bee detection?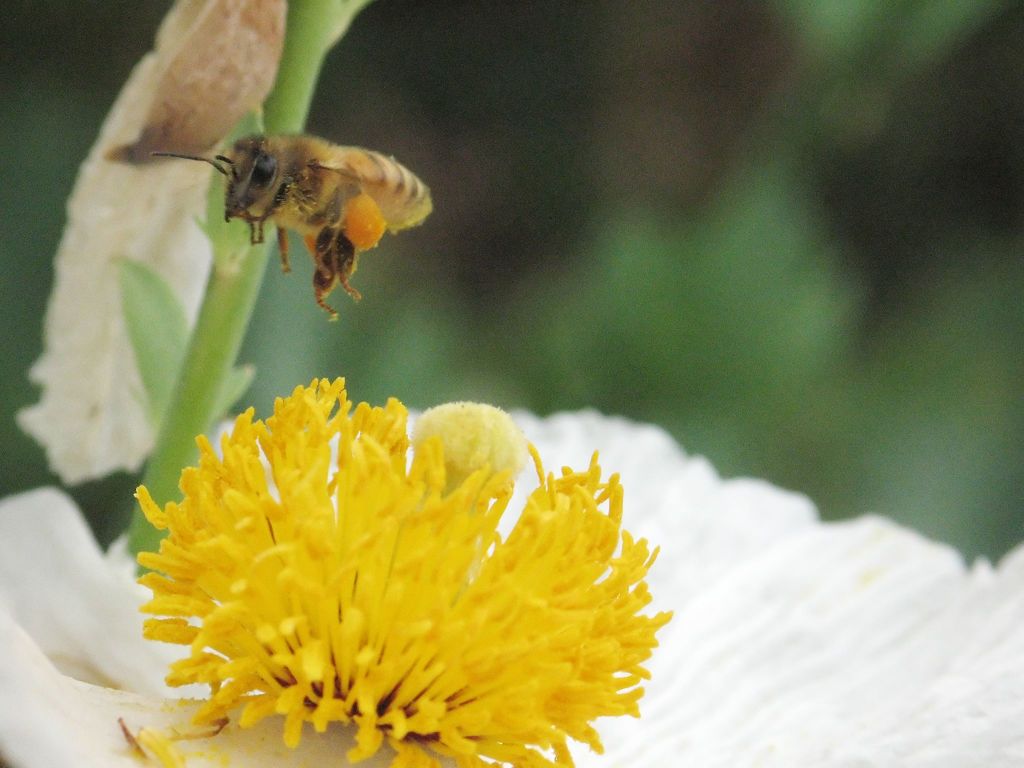
166/98/440/319
